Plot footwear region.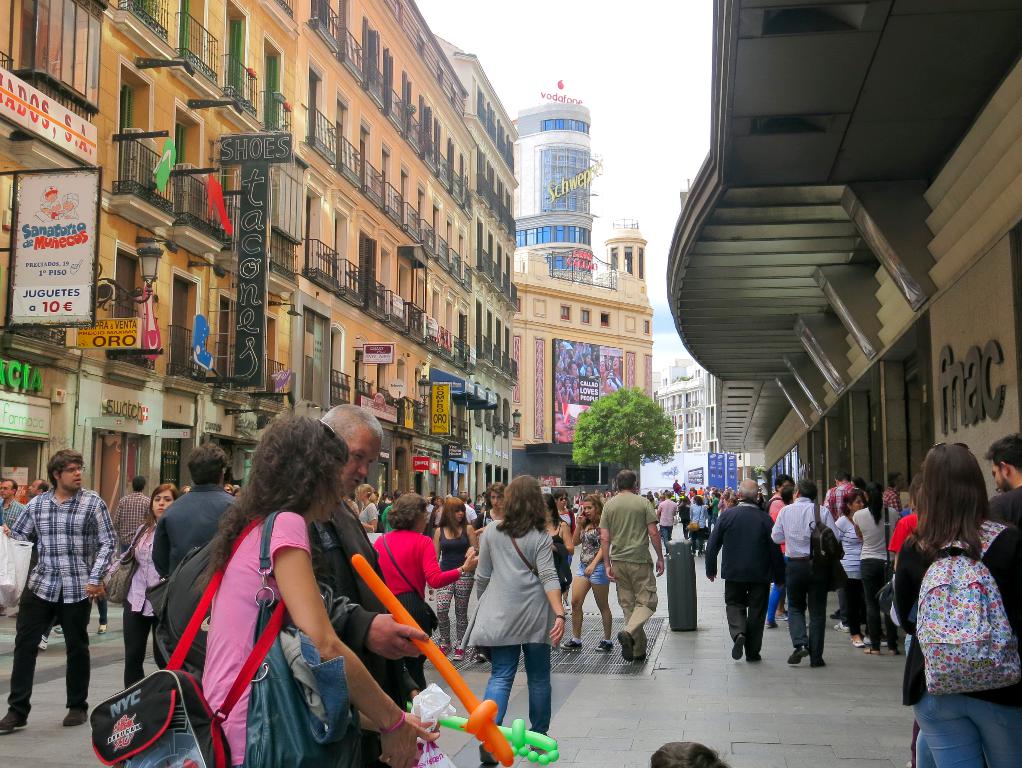
Plotted at box=[618, 630, 634, 666].
